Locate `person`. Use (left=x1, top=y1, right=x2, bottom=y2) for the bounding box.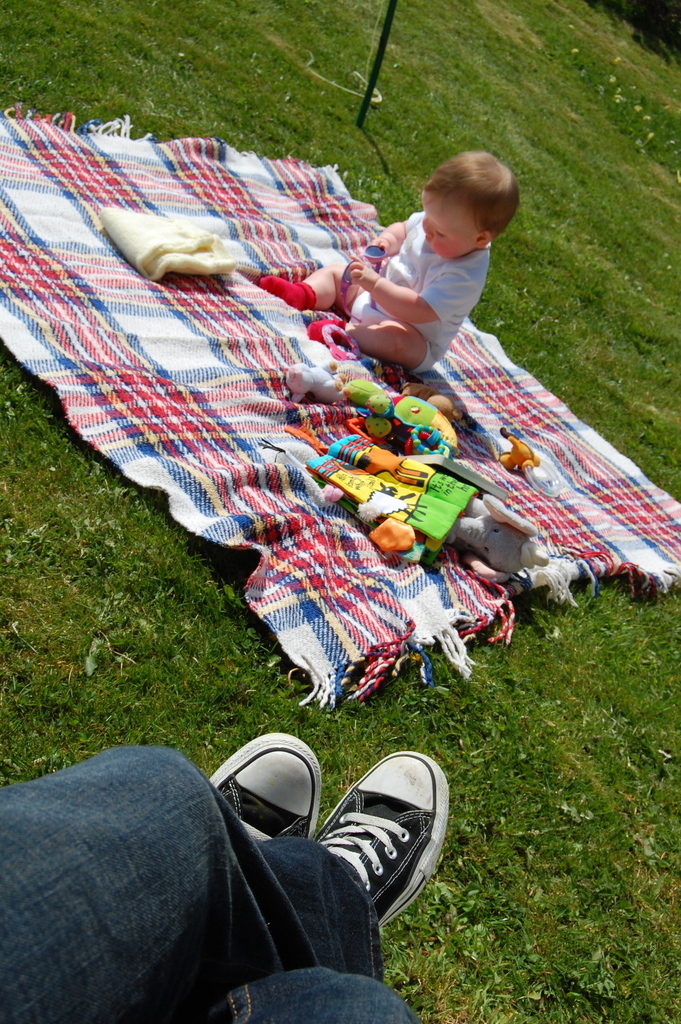
(left=342, top=140, right=525, bottom=390).
